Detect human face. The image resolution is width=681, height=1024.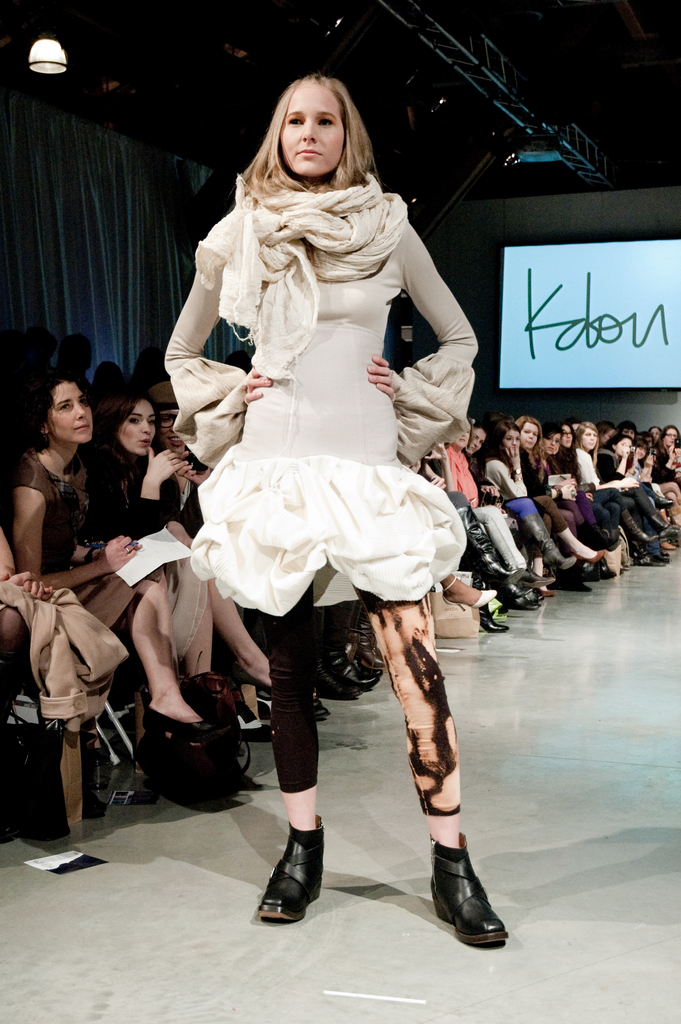
(526,428,541,445).
